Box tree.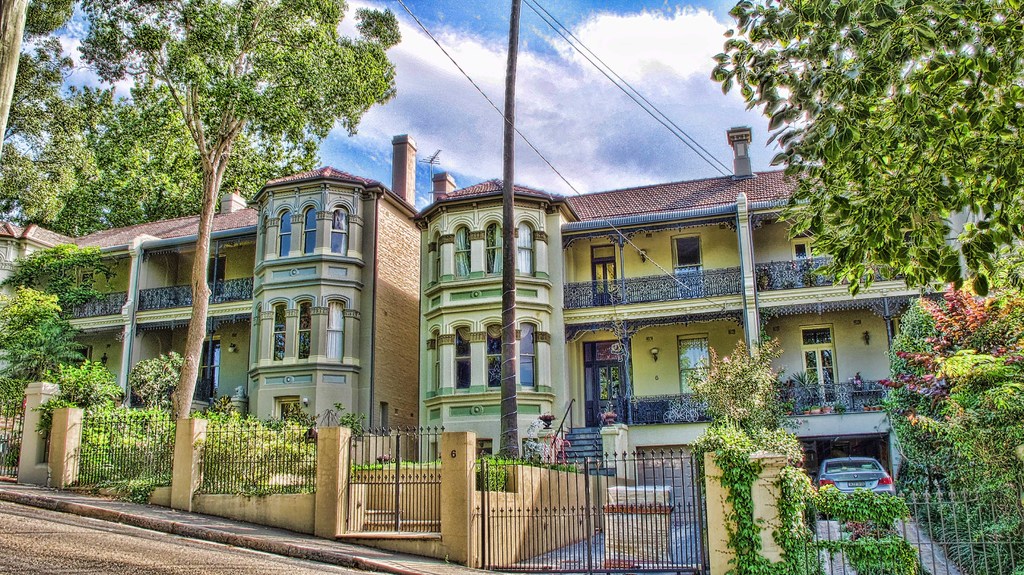
left=724, top=4, right=1010, bottom=313.
